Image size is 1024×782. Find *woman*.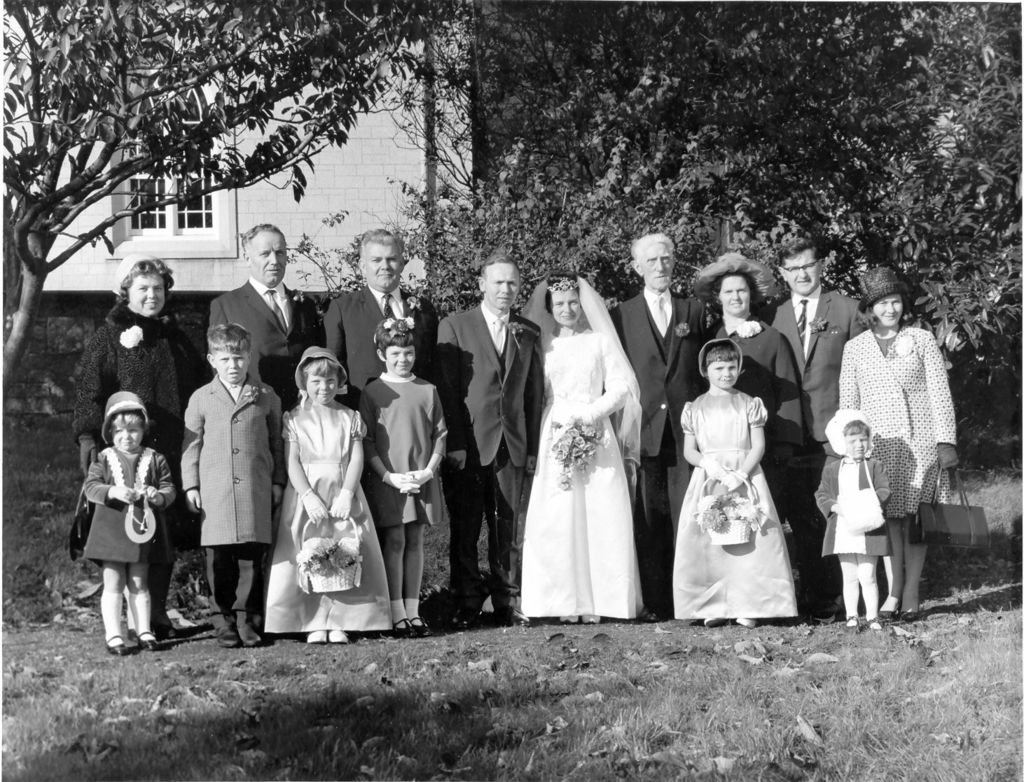
x1=517, y1=265, x2=652, y2=589.
